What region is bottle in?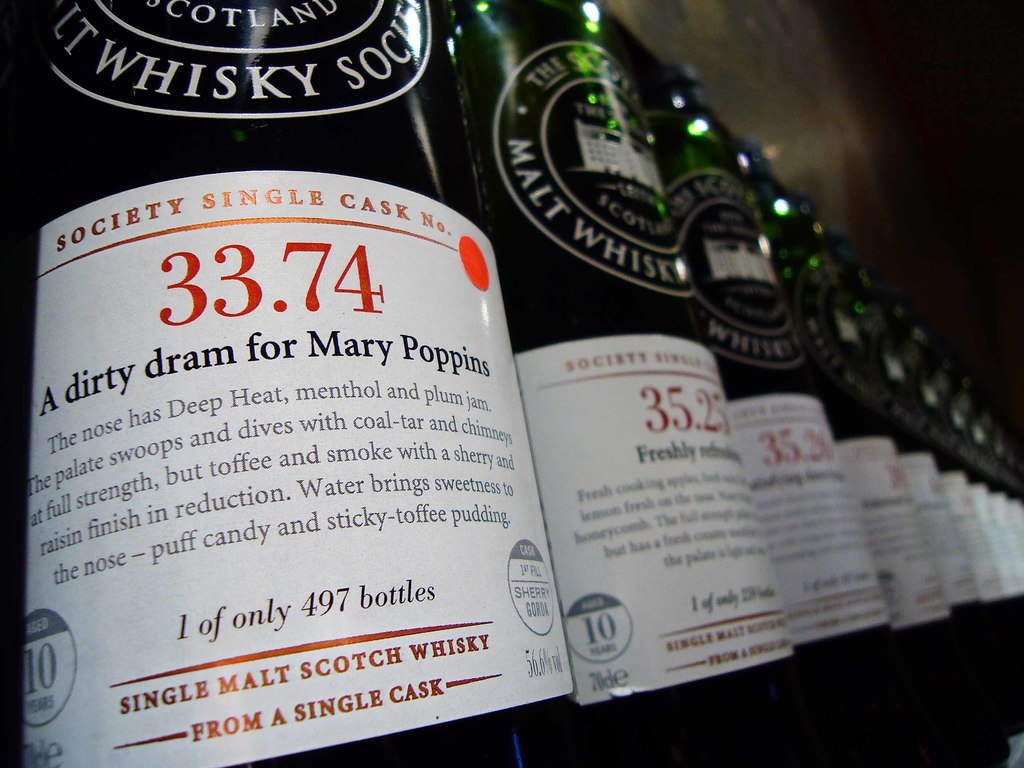
pyautogui.locateOnScreen(653, 63, 962, 767).
